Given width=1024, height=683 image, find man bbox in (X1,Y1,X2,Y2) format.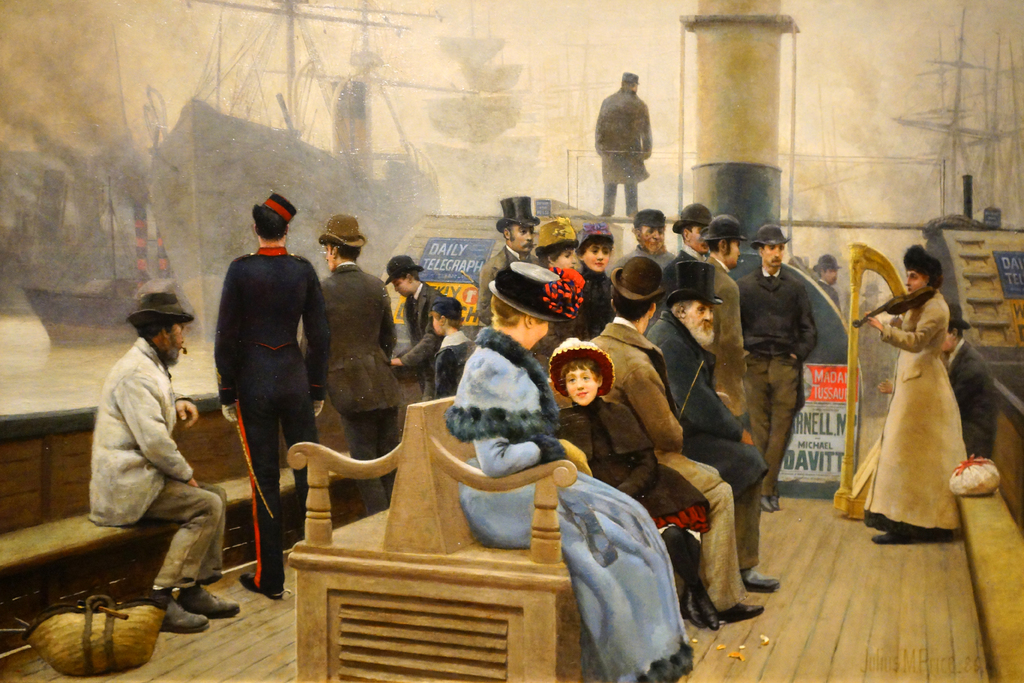
(83,291,220,625).
